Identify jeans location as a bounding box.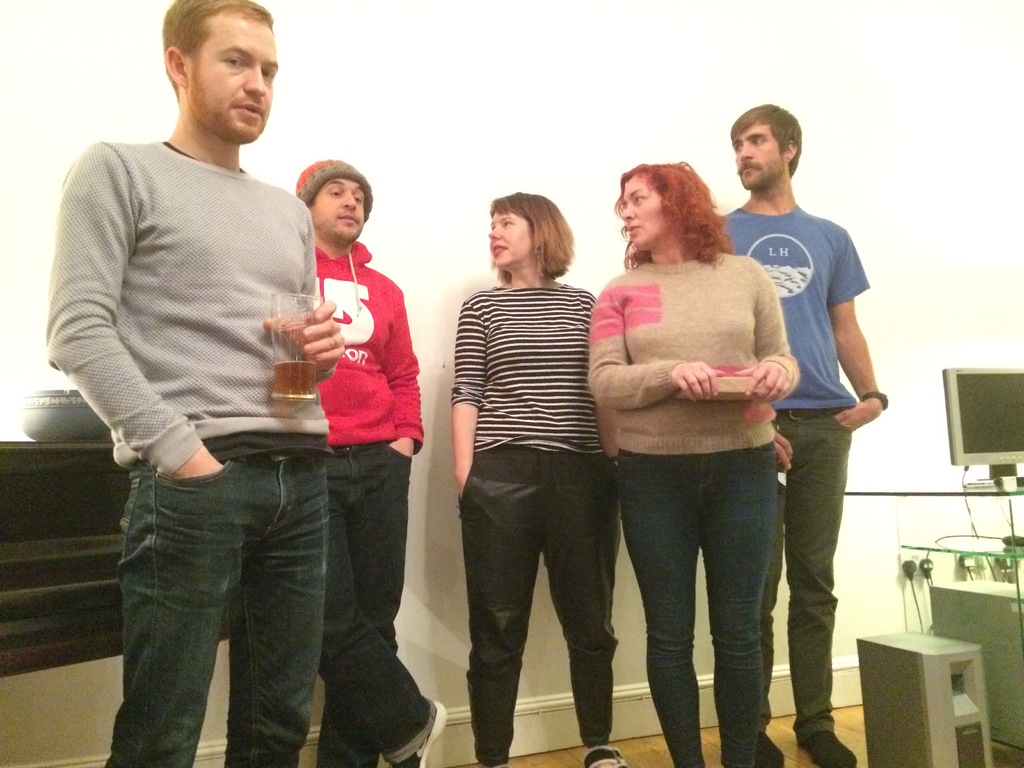
[324,440,435,767].
